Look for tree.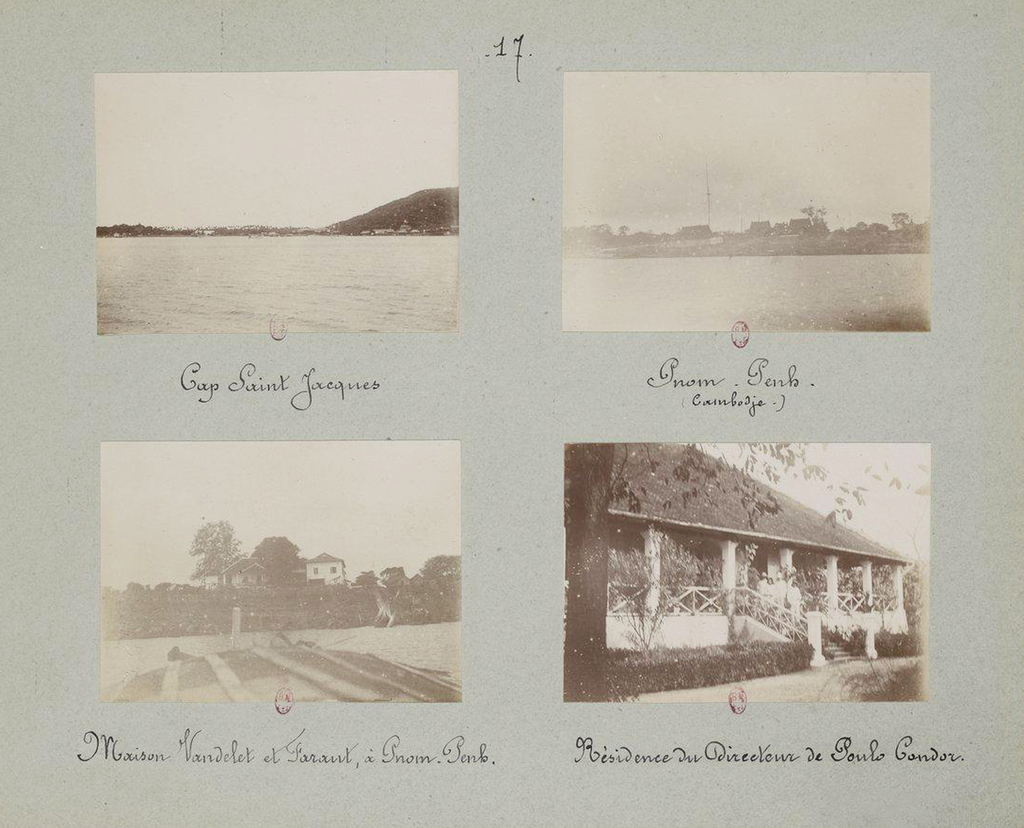
Found: [799,202,830,237].
